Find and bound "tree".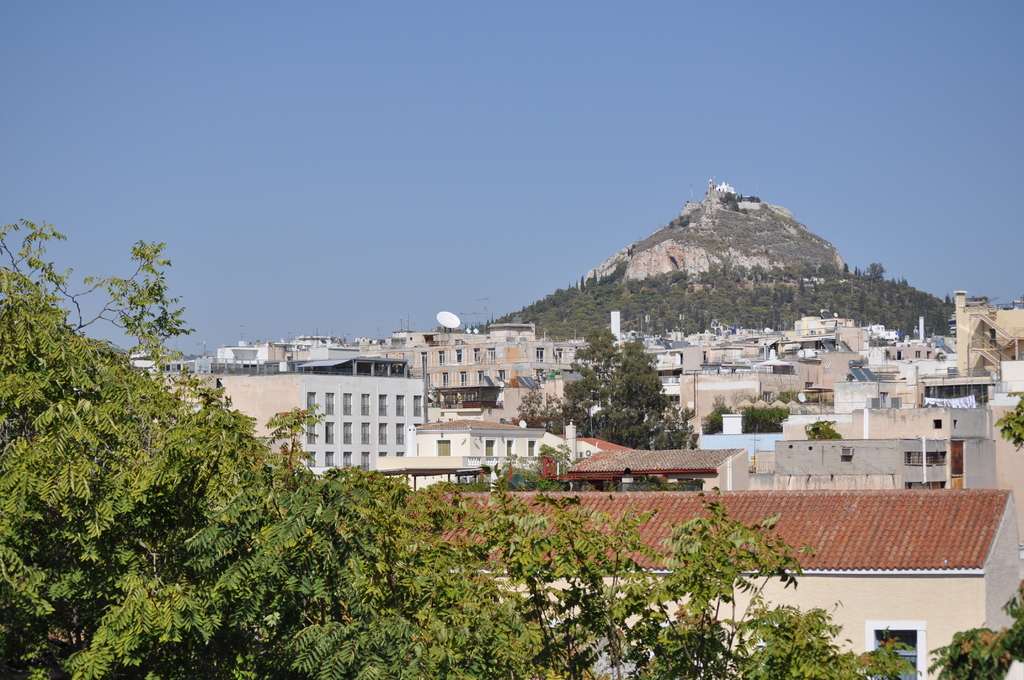
Bound: select_region(991, 394, 1023, 453).
